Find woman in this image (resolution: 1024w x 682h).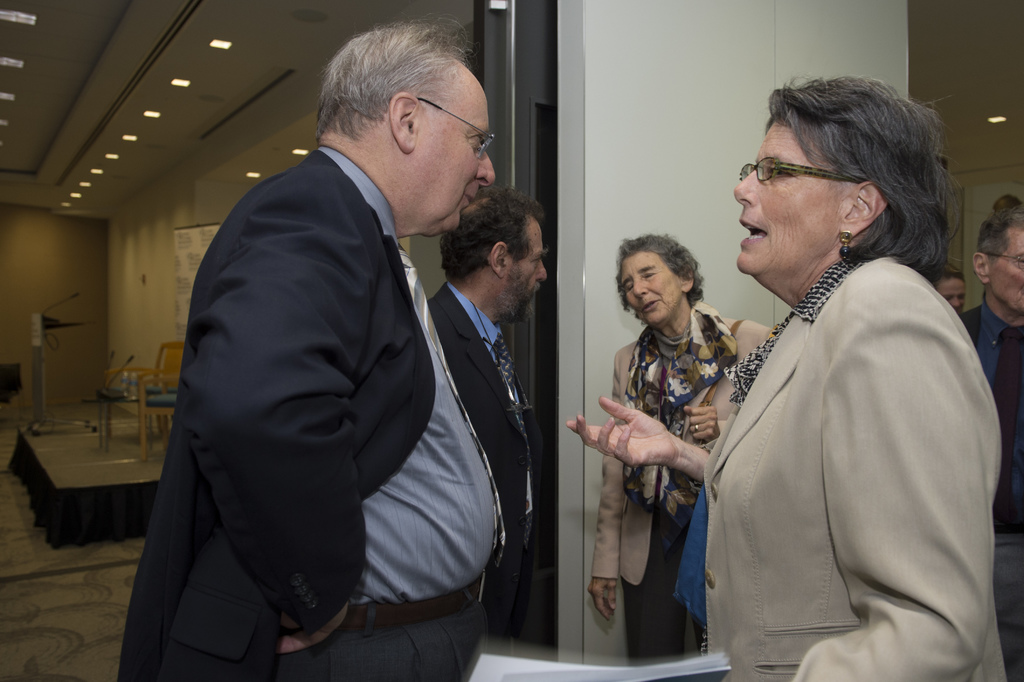
left=584, top=228, right=773, bottom=667.
